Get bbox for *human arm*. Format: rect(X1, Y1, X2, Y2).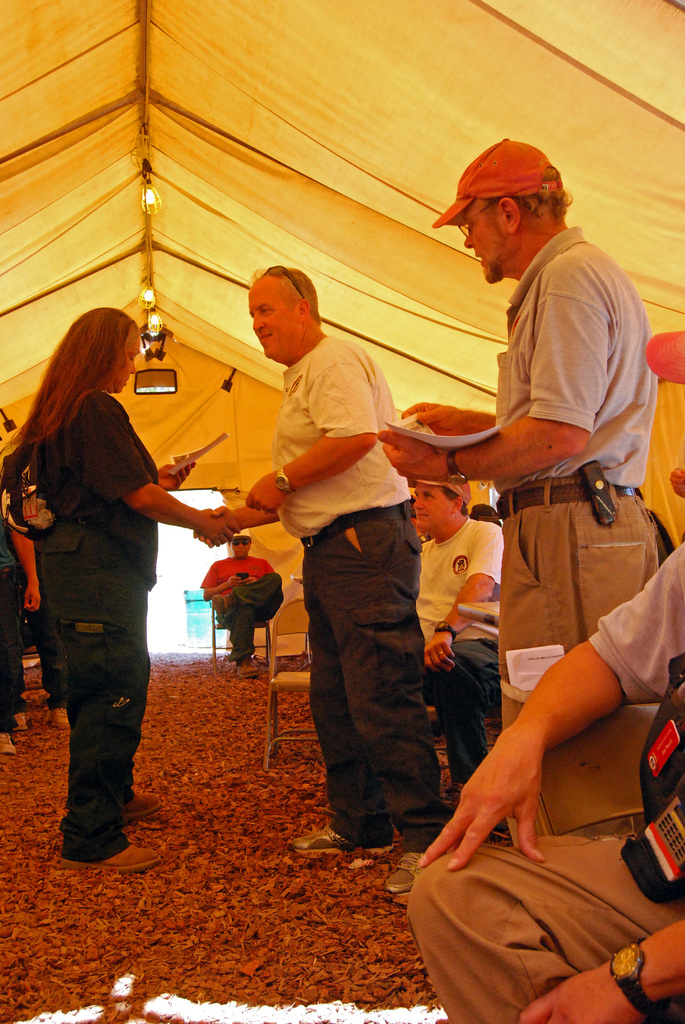
rect(155, 462, 195, 490).
